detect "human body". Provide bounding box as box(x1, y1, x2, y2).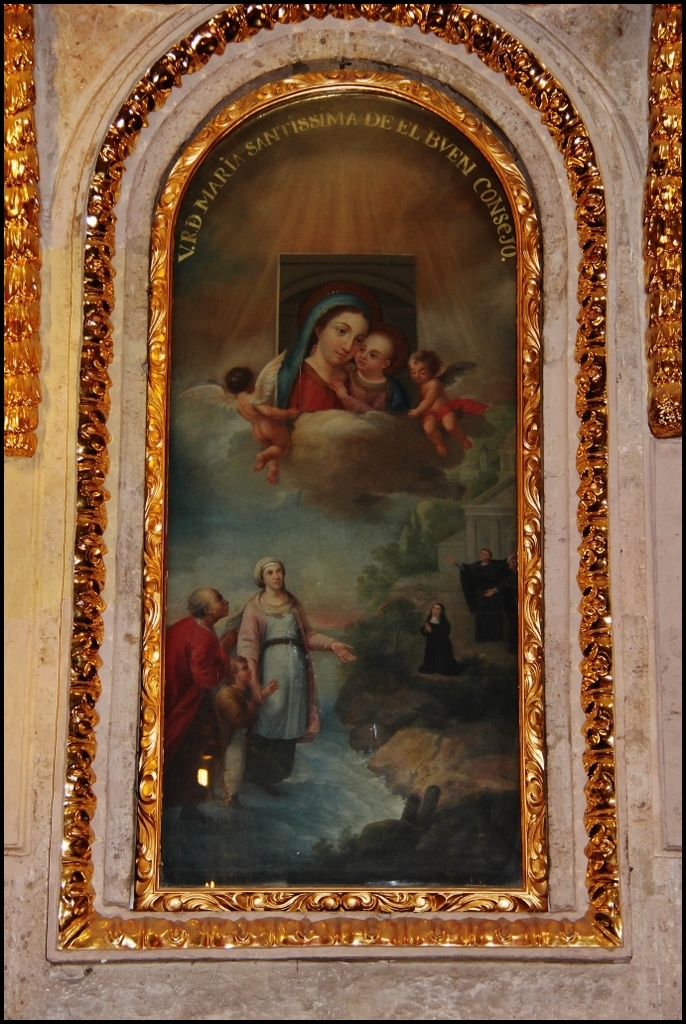
box(215, 657, 276, 815).
